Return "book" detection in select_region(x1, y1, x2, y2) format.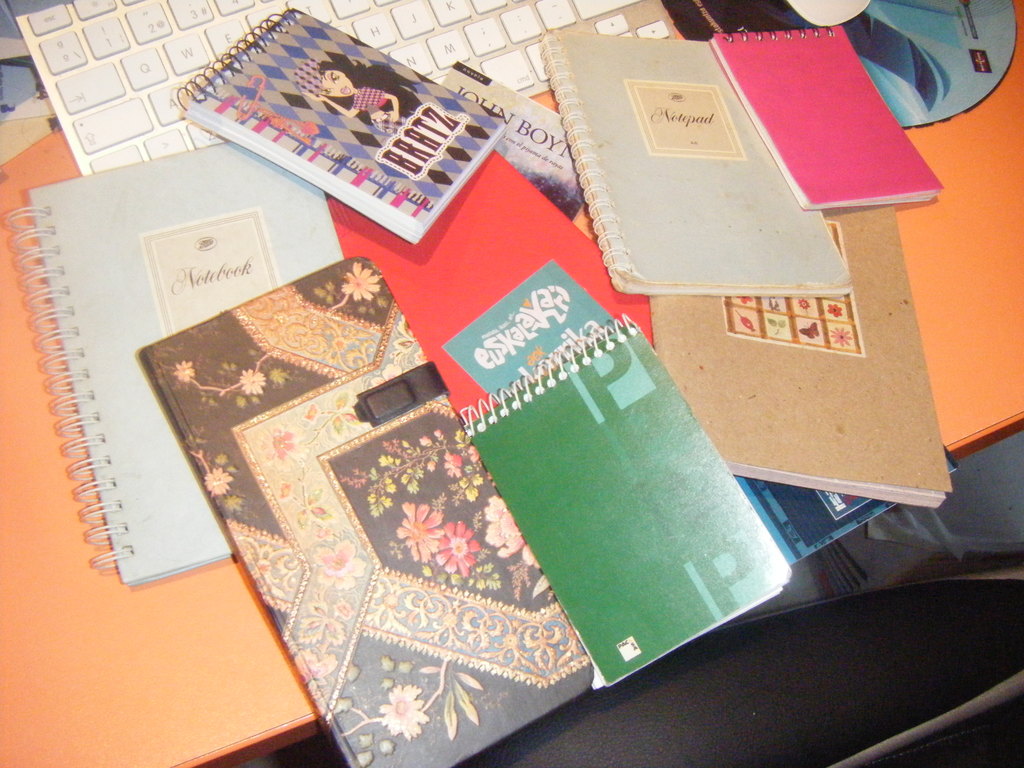
select_region(646, 205, 938, 516).
